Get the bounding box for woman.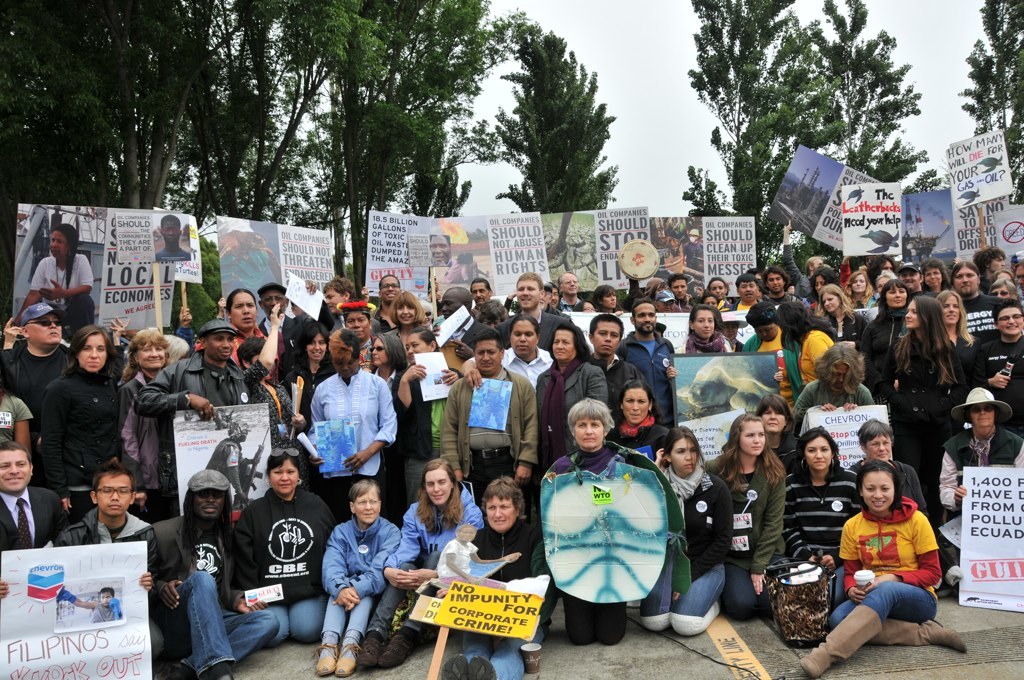
(922, 257, 953, 293).
